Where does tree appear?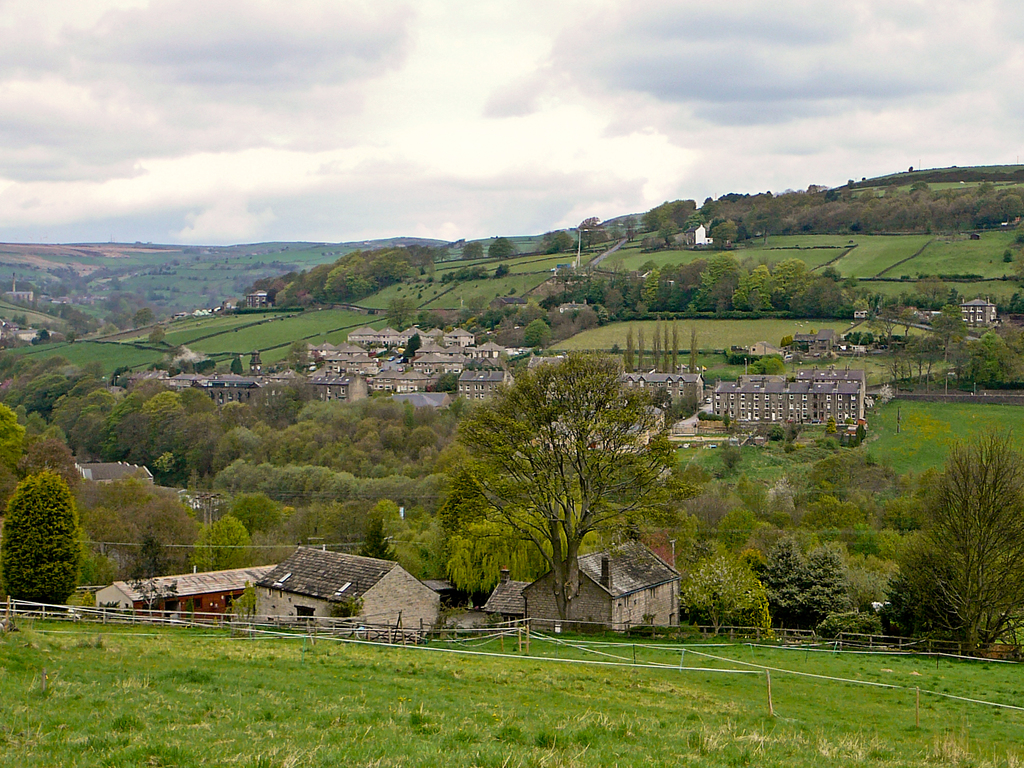
Appears at 213:399:257:433.
